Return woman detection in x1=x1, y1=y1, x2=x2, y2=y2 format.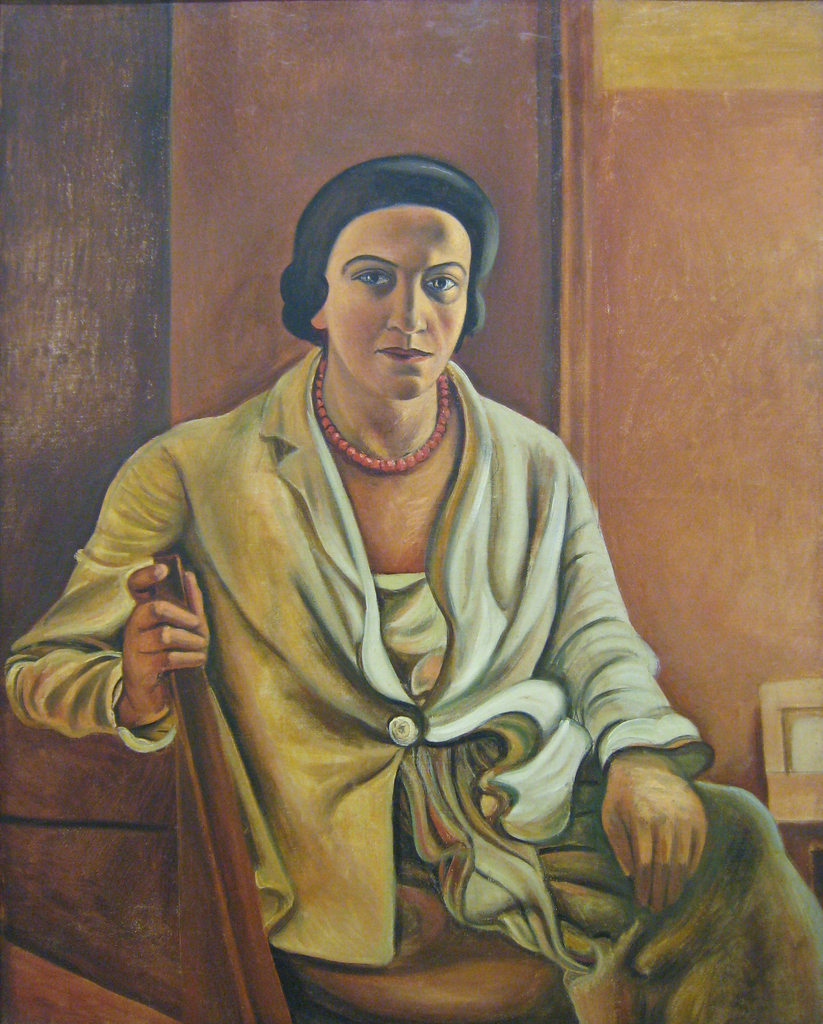
x1=30, y1=99, x2=781, y2=991.
